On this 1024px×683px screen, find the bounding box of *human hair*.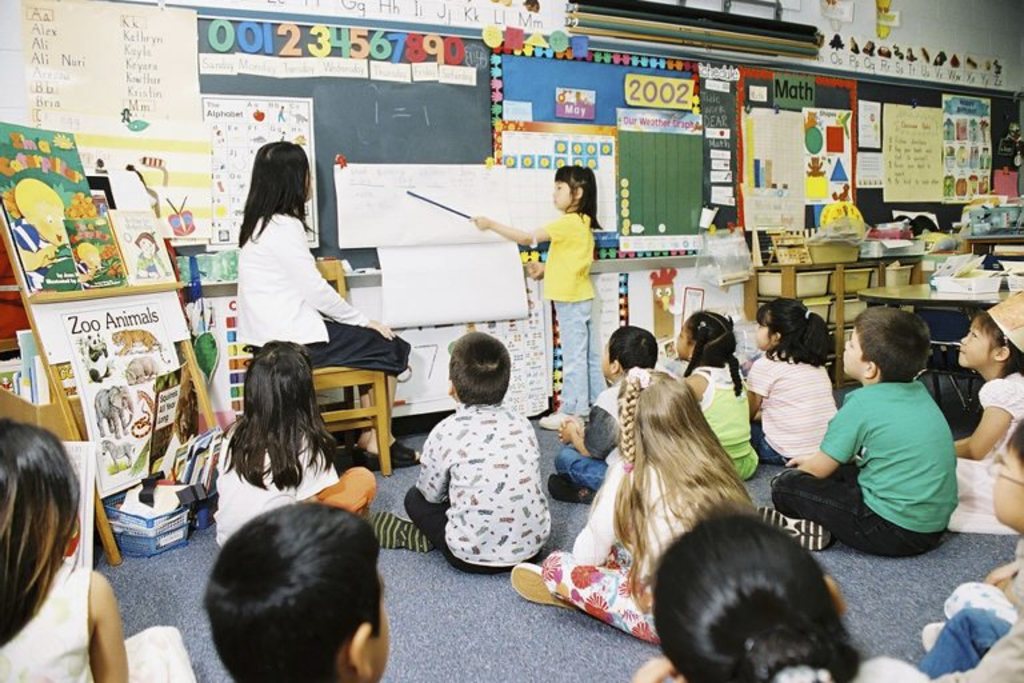
Bounding box: detection(200, 504, 385, 682).
